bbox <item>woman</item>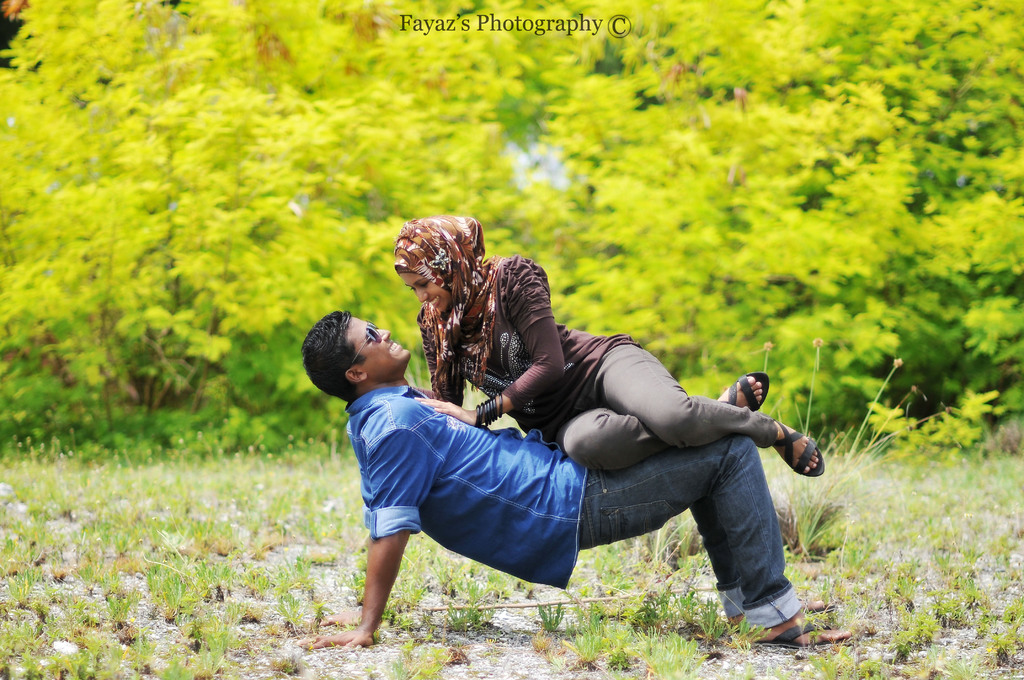
pyautogui.locateOnScreen(392, 216, 820, 470)
